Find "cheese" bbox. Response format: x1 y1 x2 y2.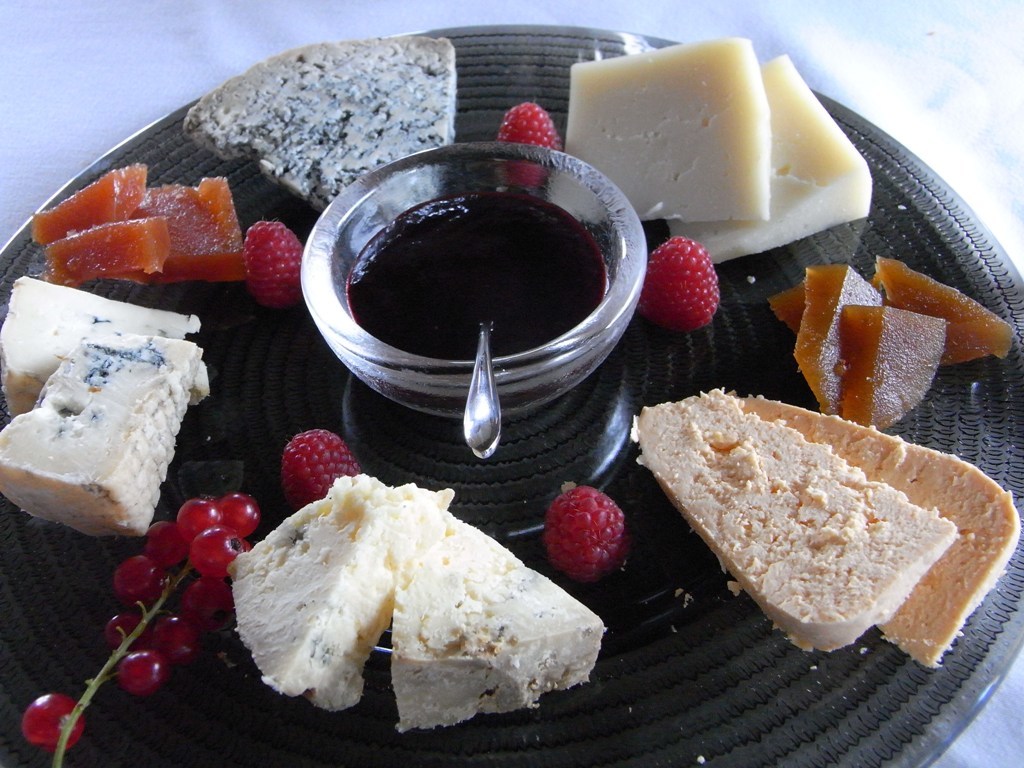
664 51 878 264.
